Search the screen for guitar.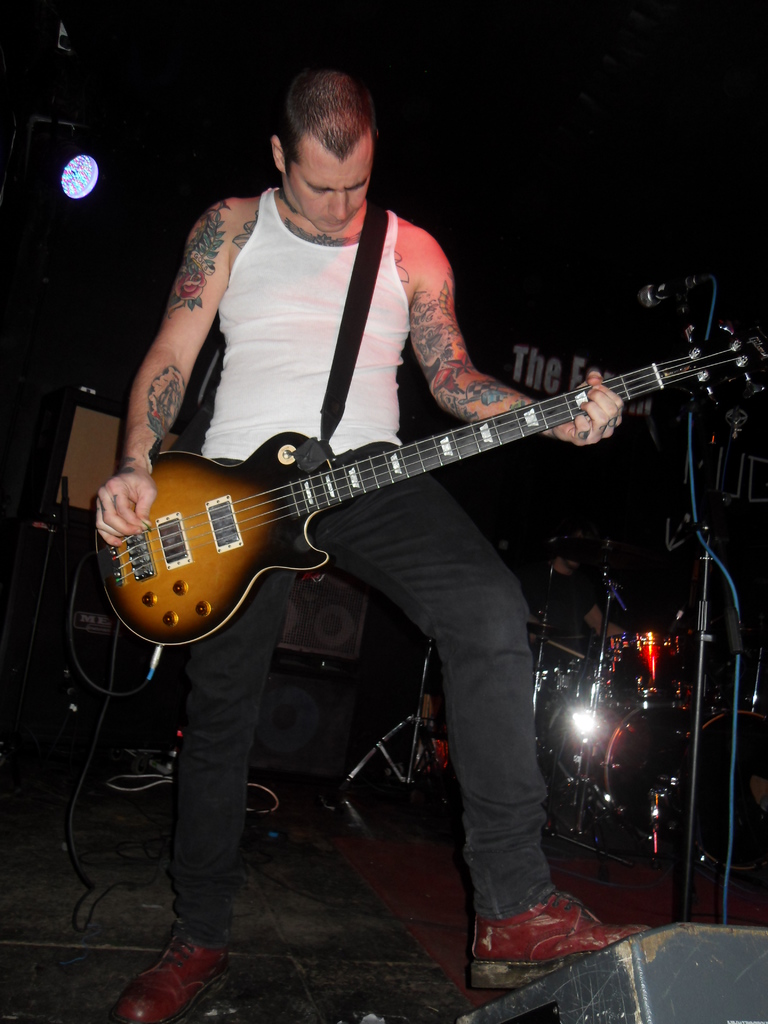
Found at {"x1": 96, "y1": 309, "x2": 752, "y2": 653}.
